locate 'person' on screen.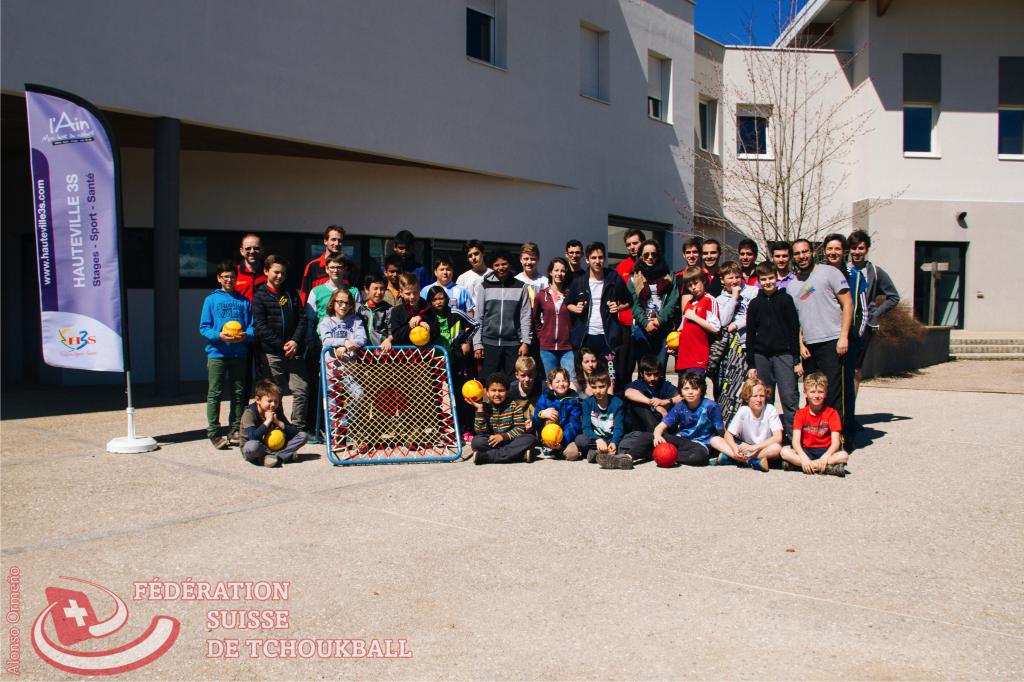
On screen at BBox(387, 269, 445, 360).
